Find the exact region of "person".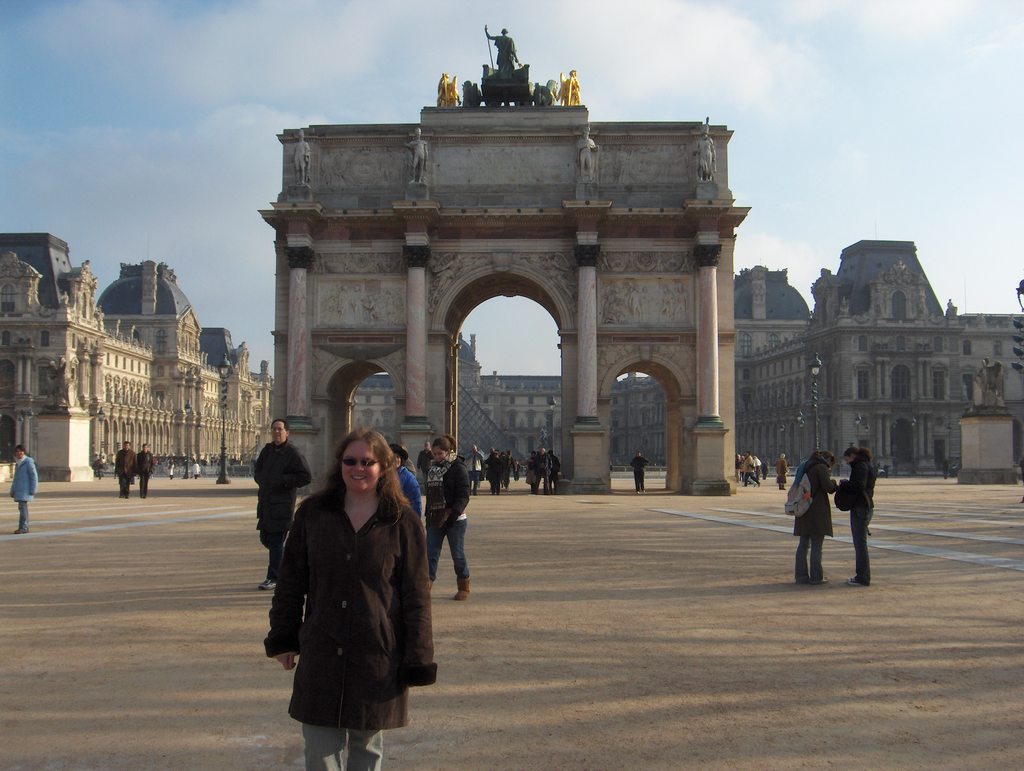
Exact region: select_region(292, 128, 310, 186).
